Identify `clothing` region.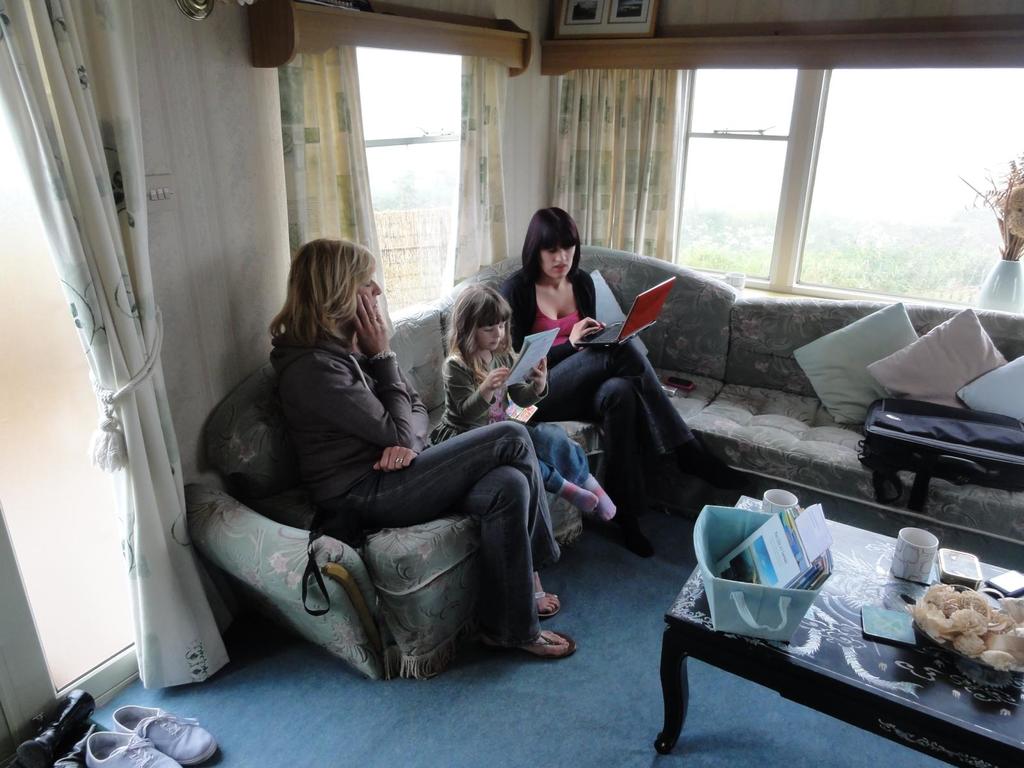
Region: {"left": 212, "top": 324, "right": 549, "bottom": 624}.
